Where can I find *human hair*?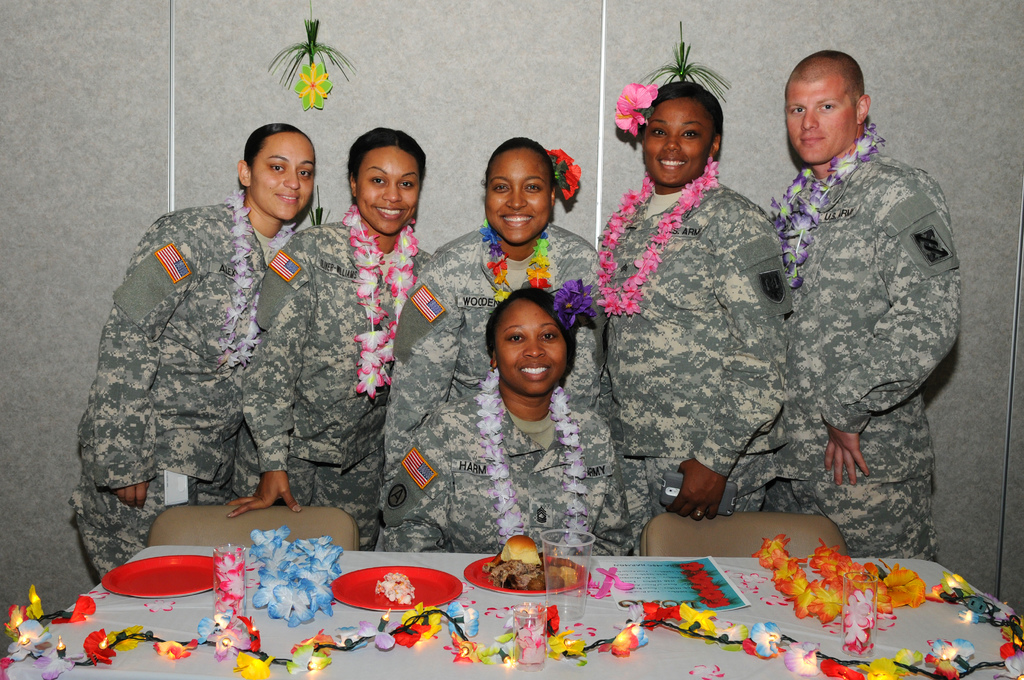
You can find it at left=483, top=135, right=559, bottom=193.
